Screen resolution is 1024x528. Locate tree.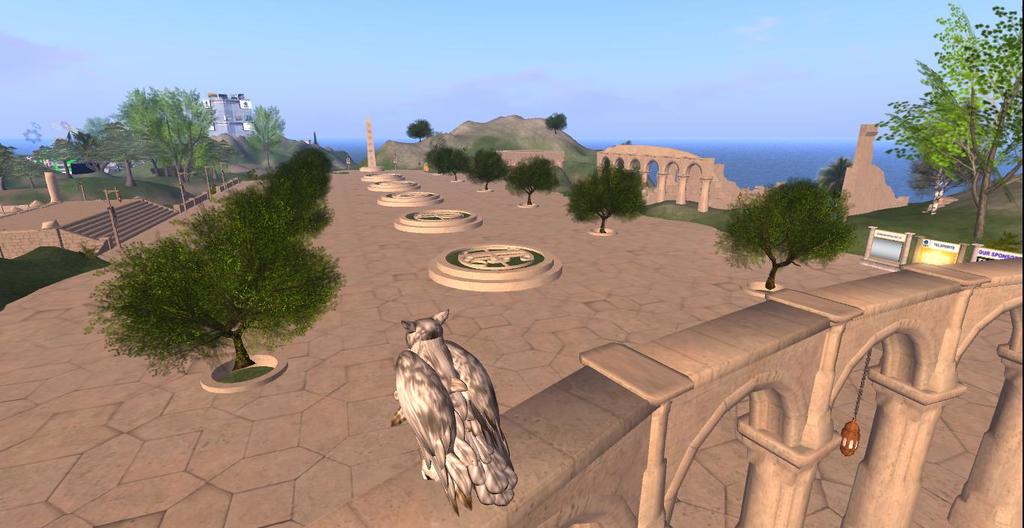
bbox(124, 79, 218, 188).
